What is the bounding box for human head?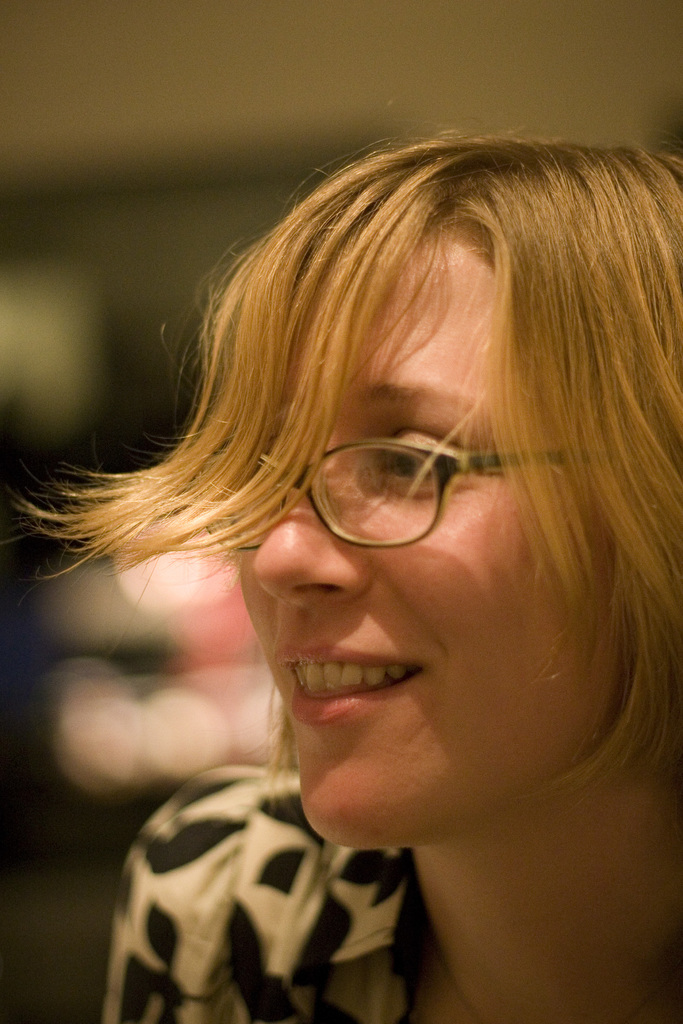
left=214, top=210, right=614, bottom=776.
